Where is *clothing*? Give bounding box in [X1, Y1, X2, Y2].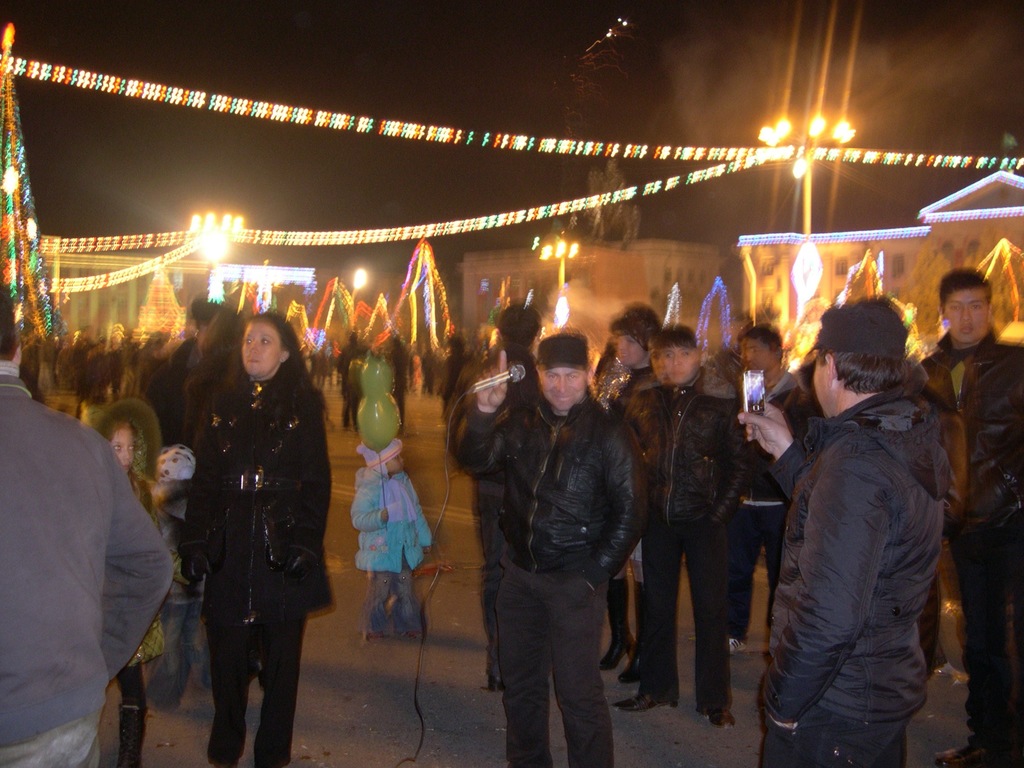
[344, 450, 445, 626].
